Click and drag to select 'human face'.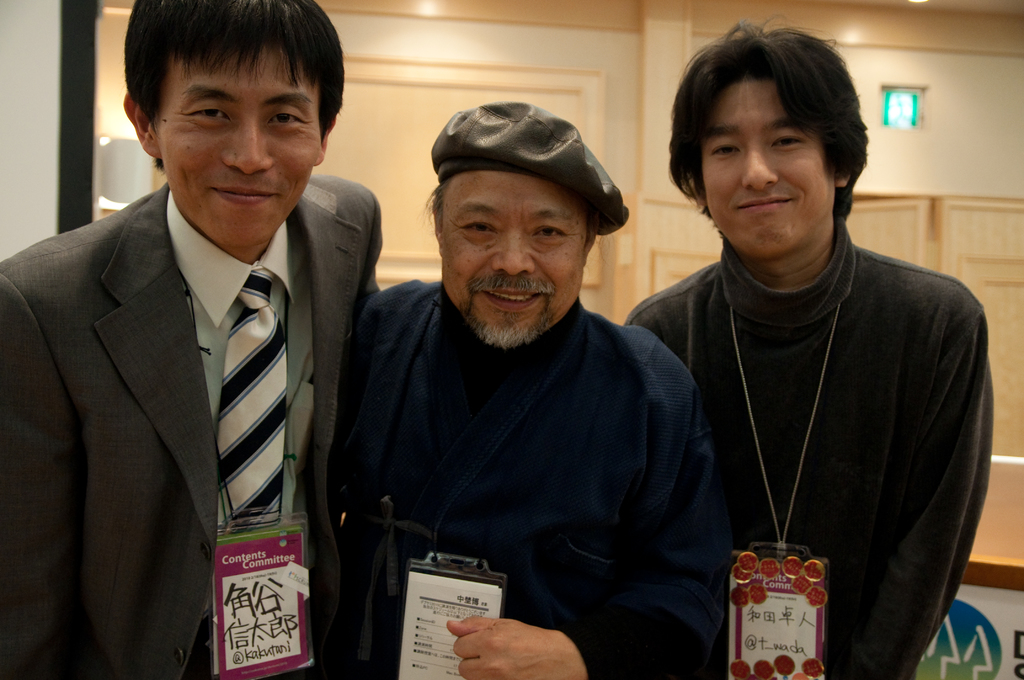
Selection: BBox(698, 70, 838, 256).
